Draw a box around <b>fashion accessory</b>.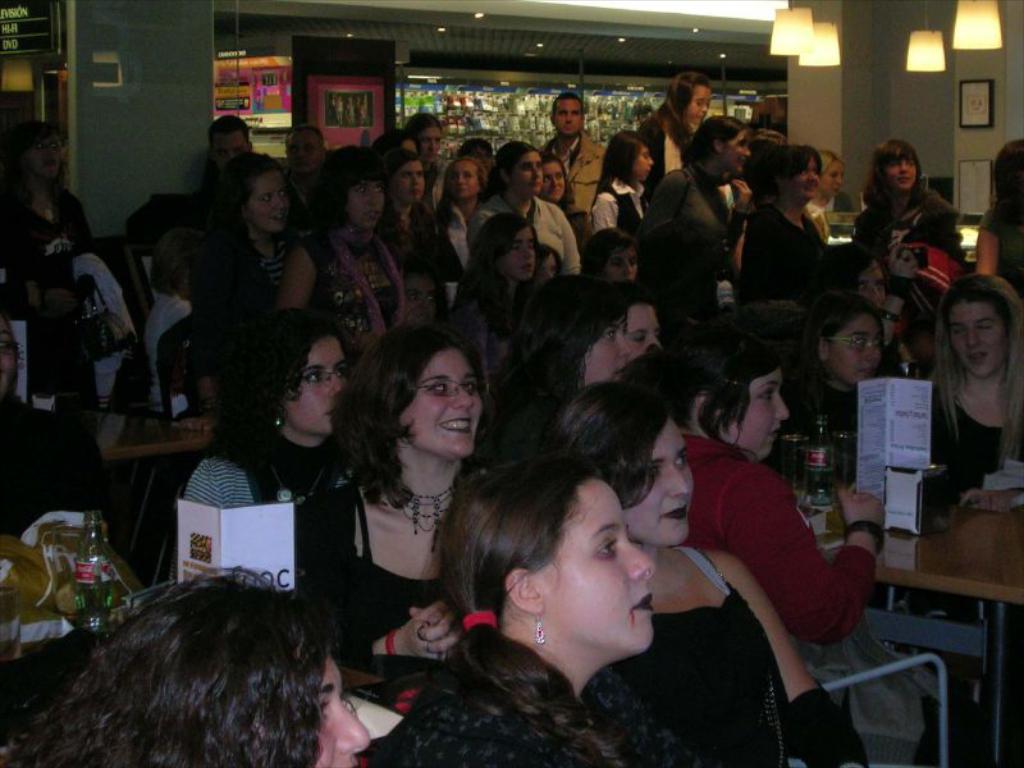
left=534, top=609, right=548, bottom=644.
